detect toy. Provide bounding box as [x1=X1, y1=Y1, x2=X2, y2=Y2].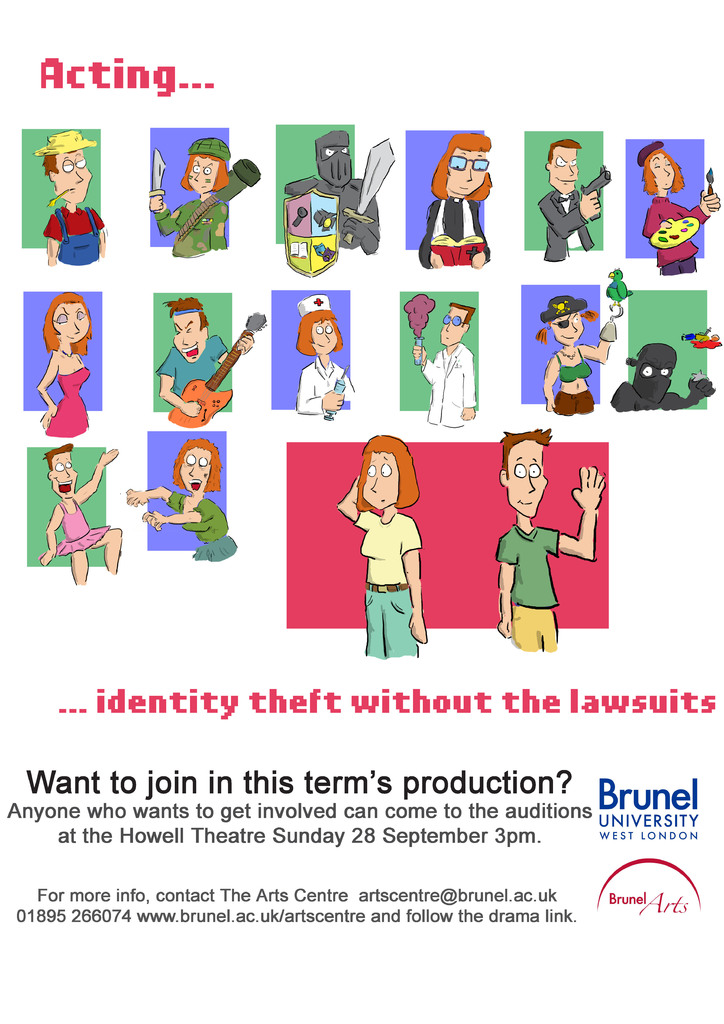
[x1=147, y1=136, x2=237, y2=255].
